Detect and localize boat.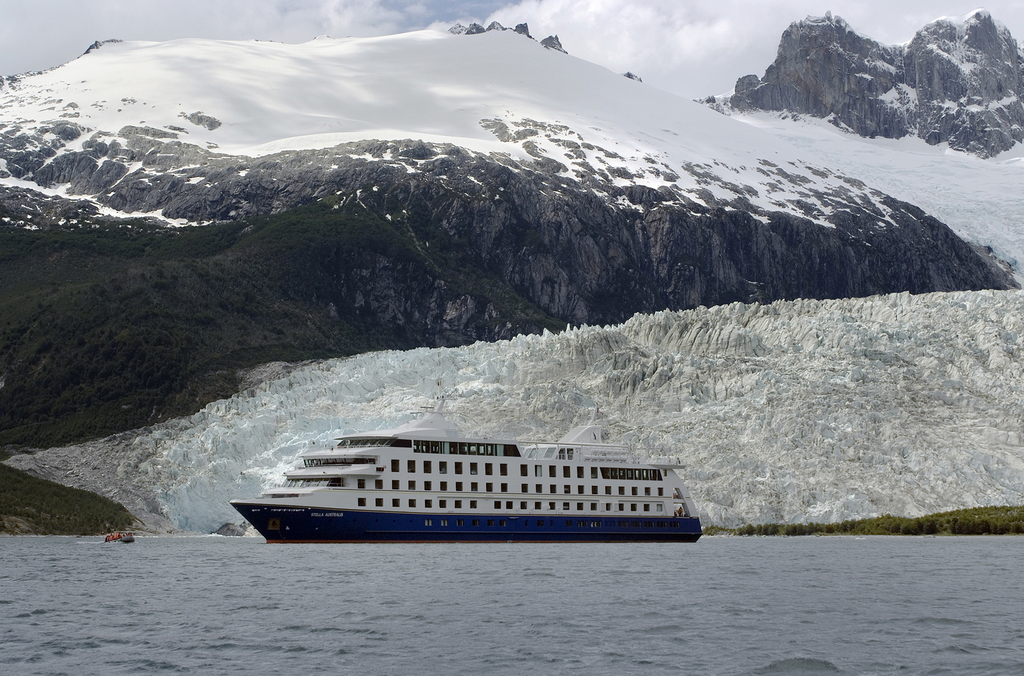
Localized at <bbox>244, 419, 756, 553</bbox>.
